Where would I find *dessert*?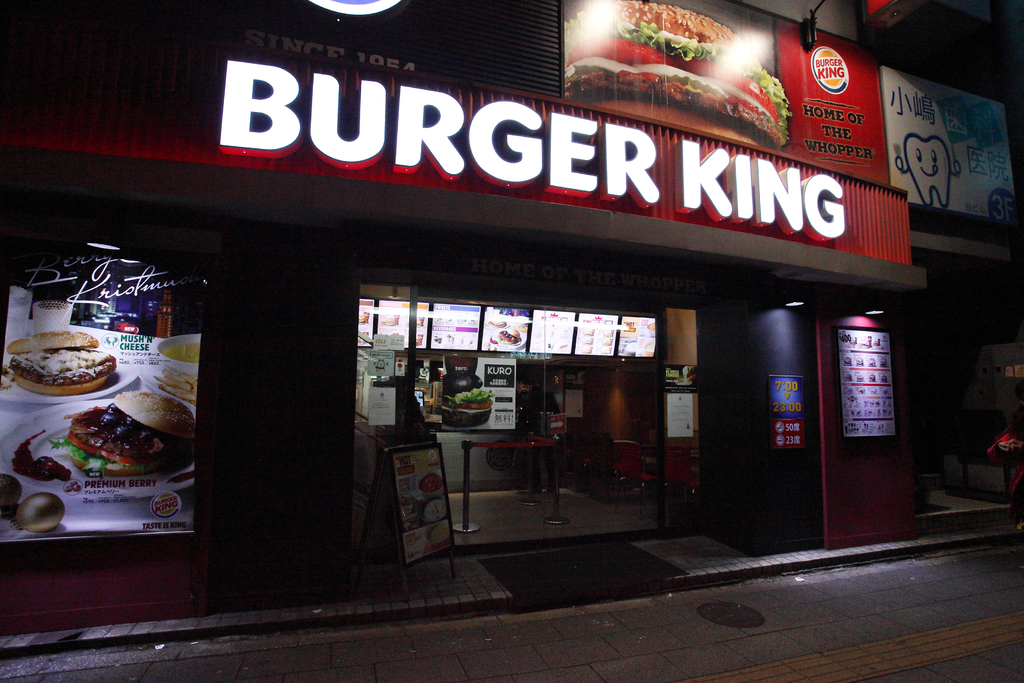
At [1,333,115,398].
